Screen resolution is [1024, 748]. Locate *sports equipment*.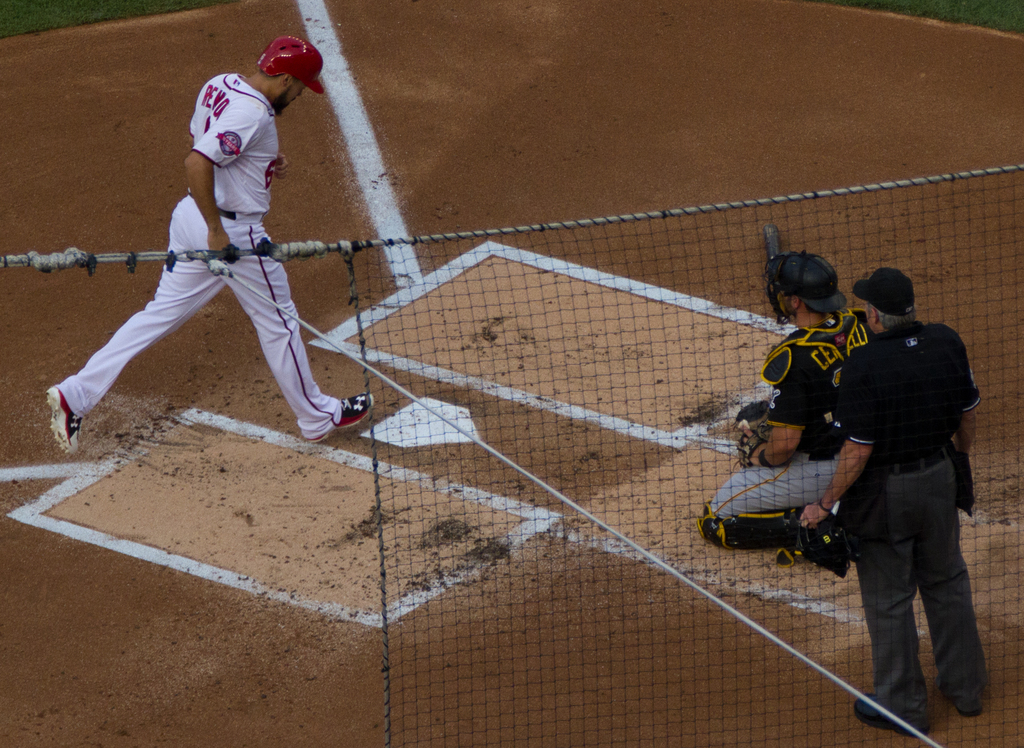
<region>763, 252, 850, 330</region>.
